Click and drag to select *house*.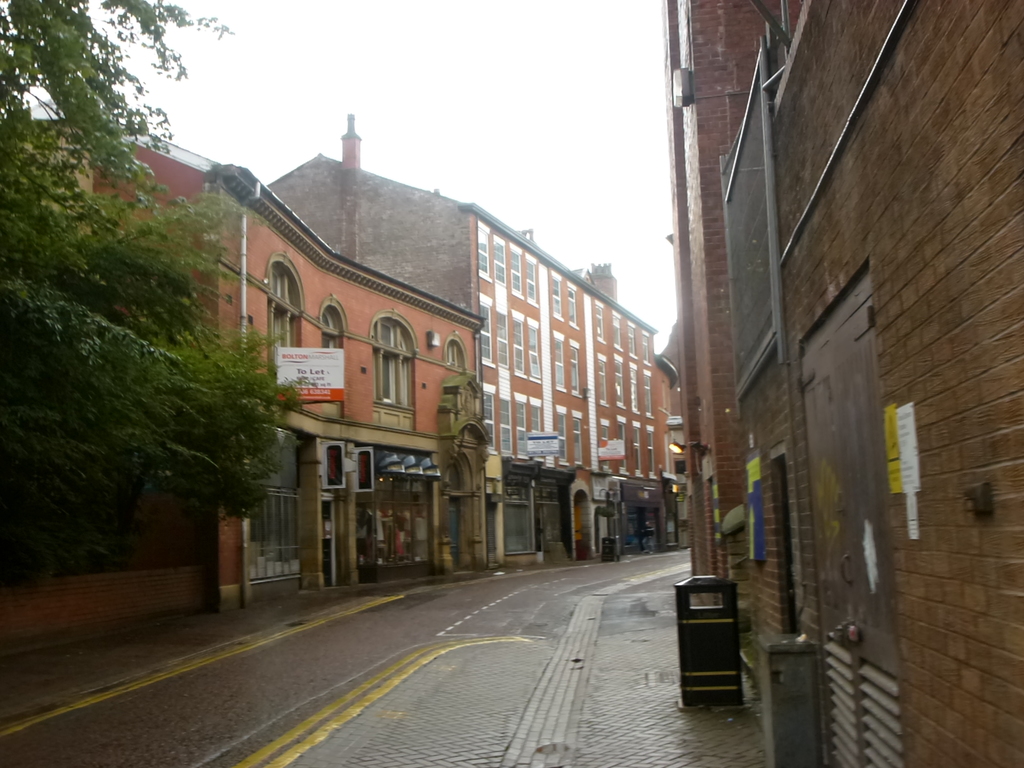
Selection: box=[0, 88, 477, 633].
